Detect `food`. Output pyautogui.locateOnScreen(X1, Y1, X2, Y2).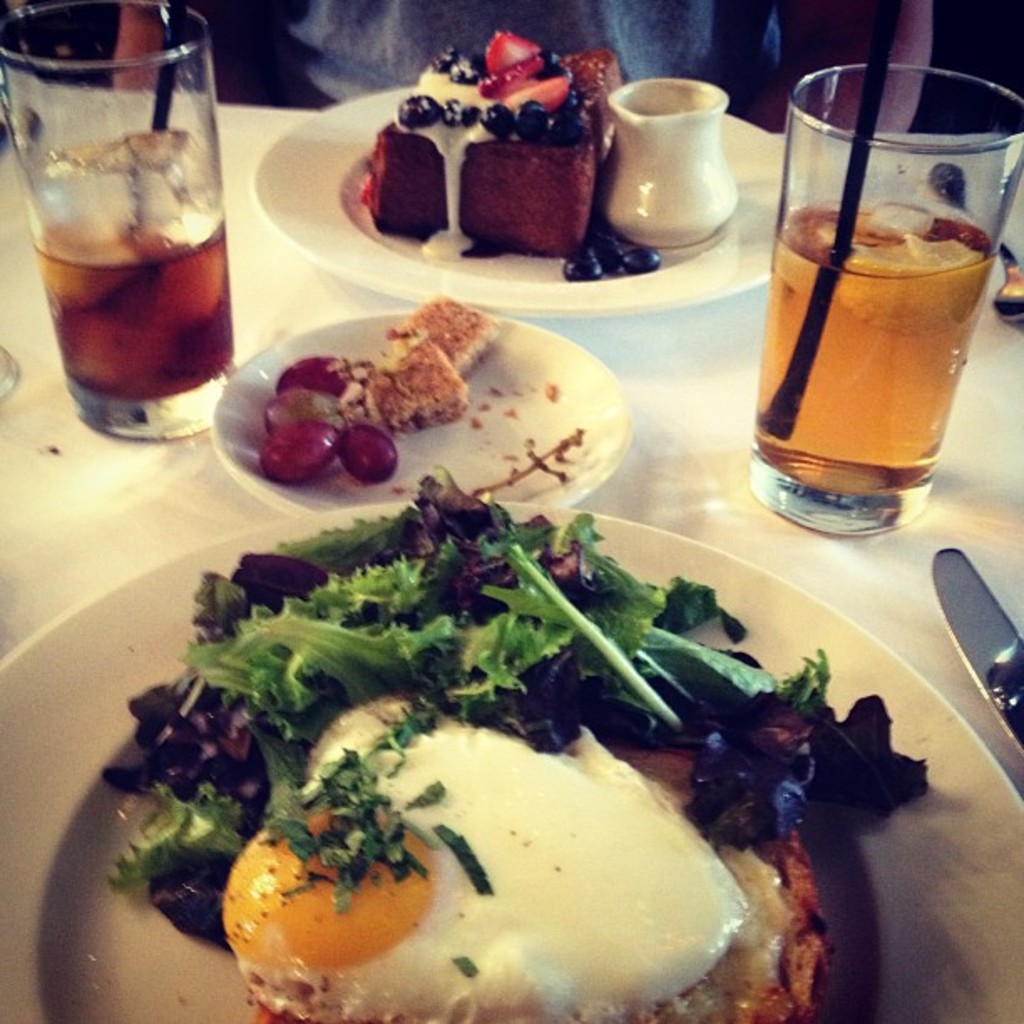
pyautogui.locateOnScreen(223, 693, 825, 1022).
